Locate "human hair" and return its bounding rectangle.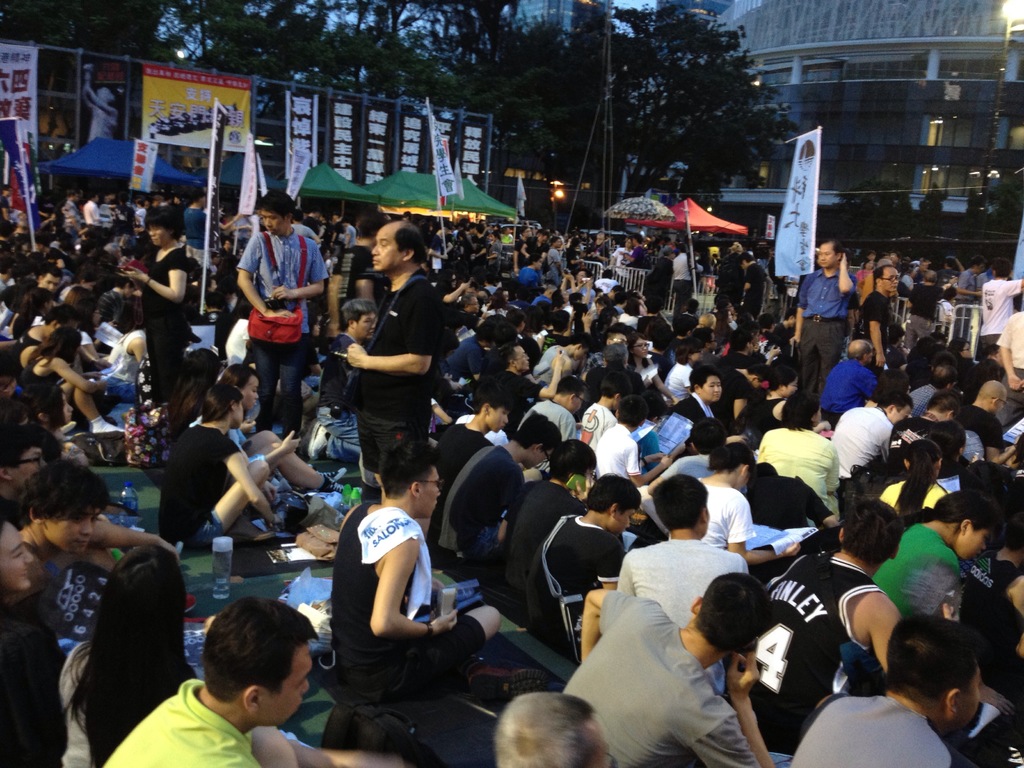
600:369:631:399.
